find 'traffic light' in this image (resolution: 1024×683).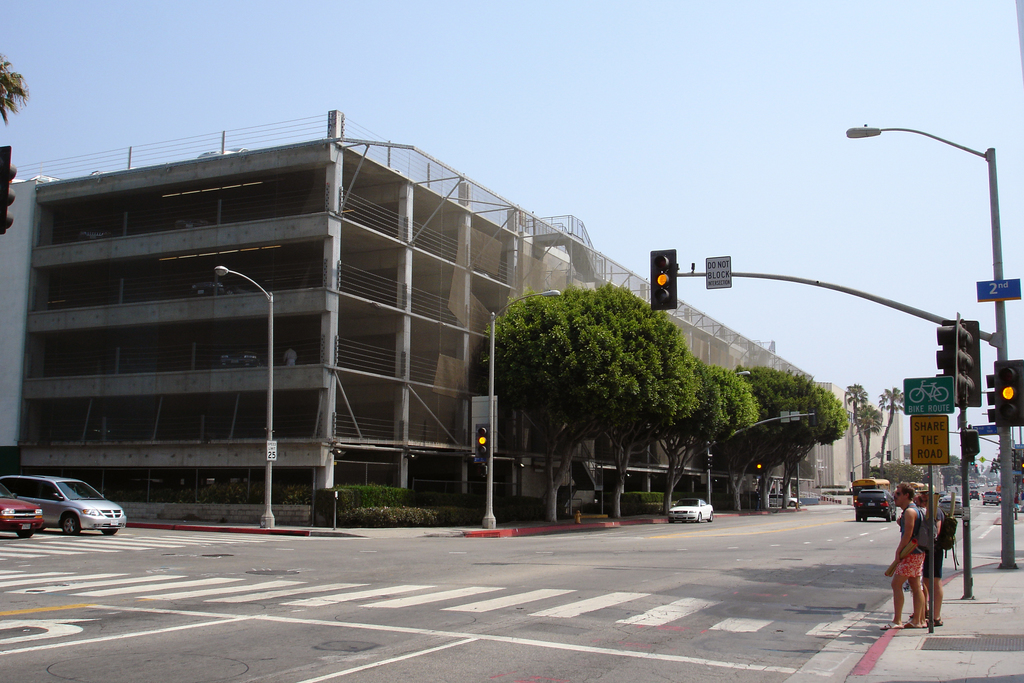
(943, 320, 980, 407).
